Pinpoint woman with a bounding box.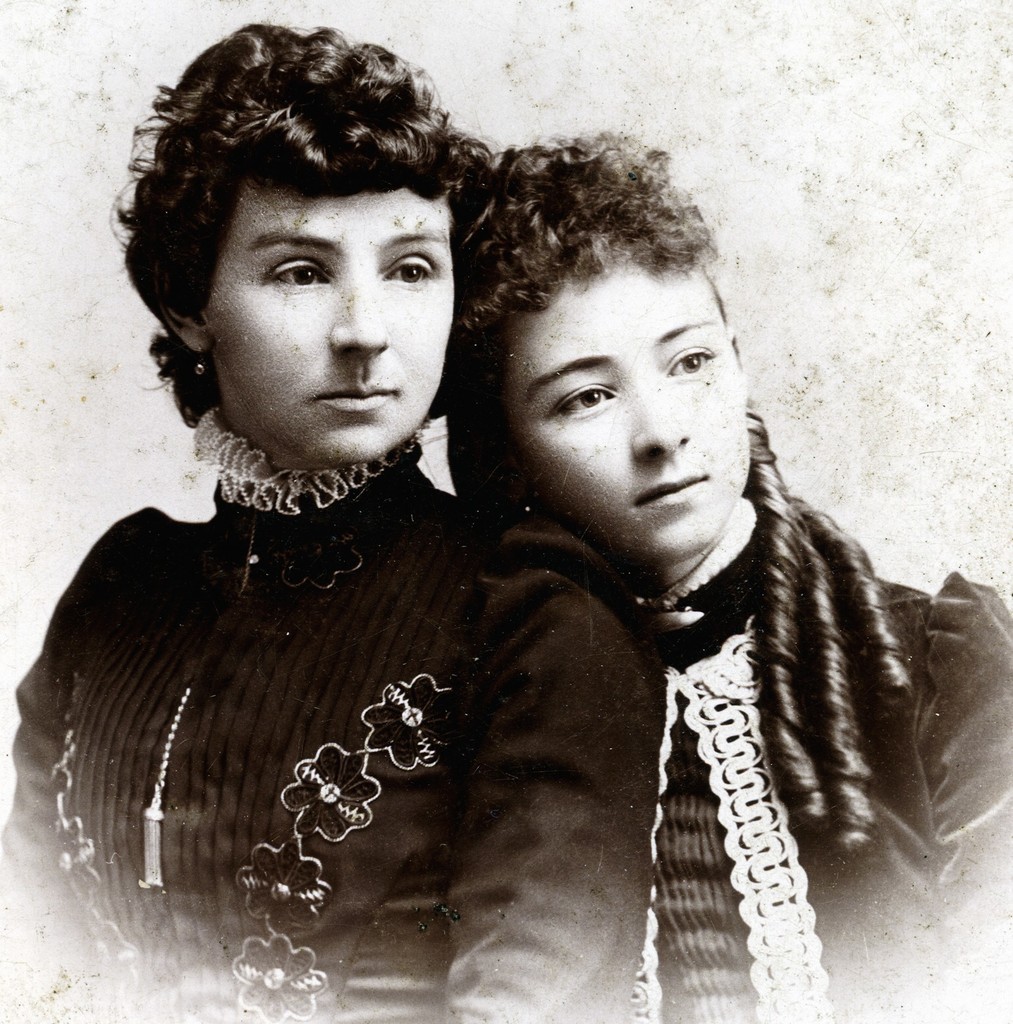
0 22 661 1023.
